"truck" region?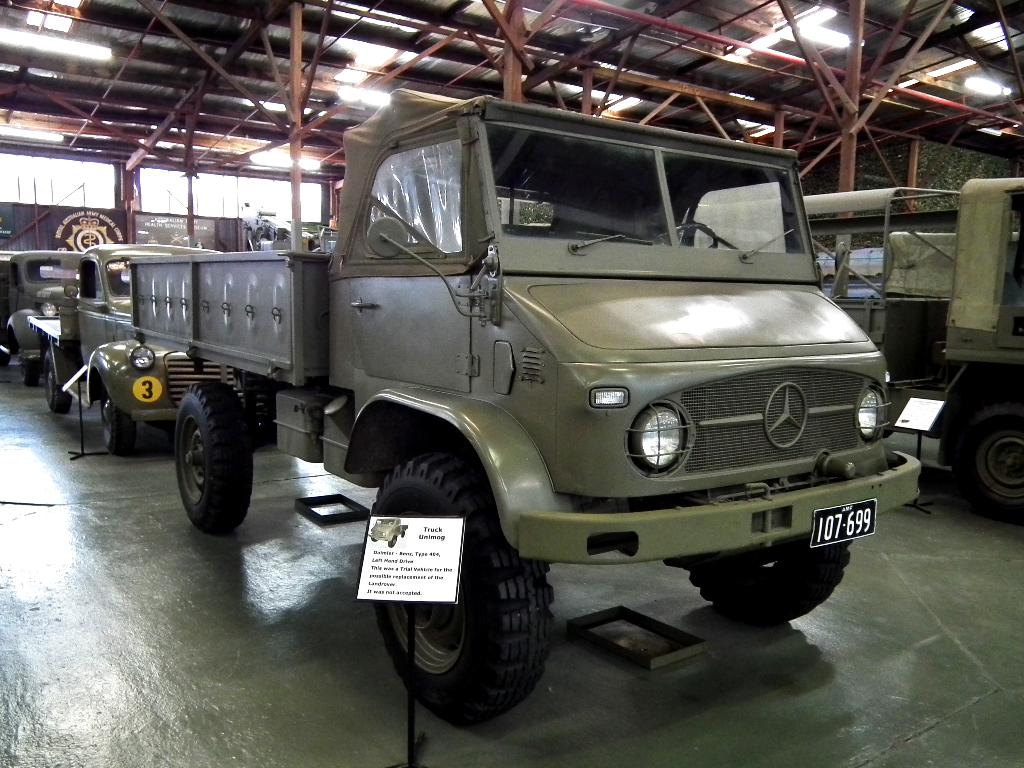
<region>122, 101, 919, 712</region>
